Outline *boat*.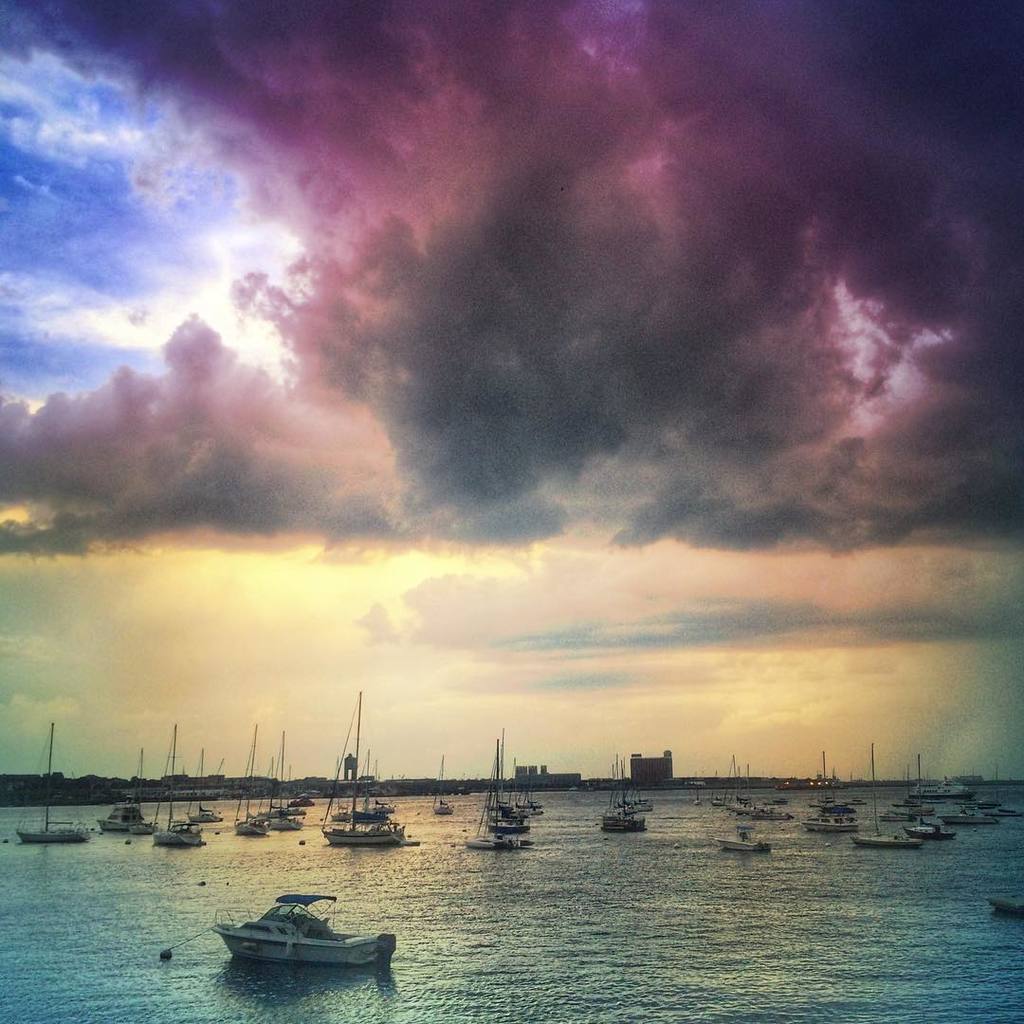
Outline: [620,774,647,813].
